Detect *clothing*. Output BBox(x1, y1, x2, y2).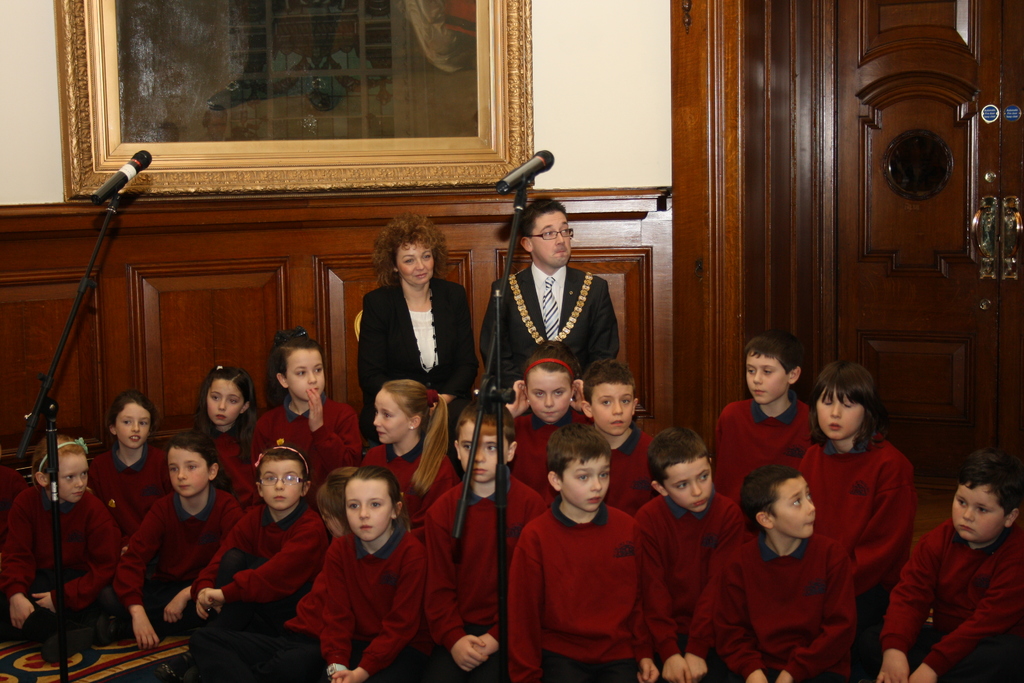
BBox(643, 481, 759, 682).
